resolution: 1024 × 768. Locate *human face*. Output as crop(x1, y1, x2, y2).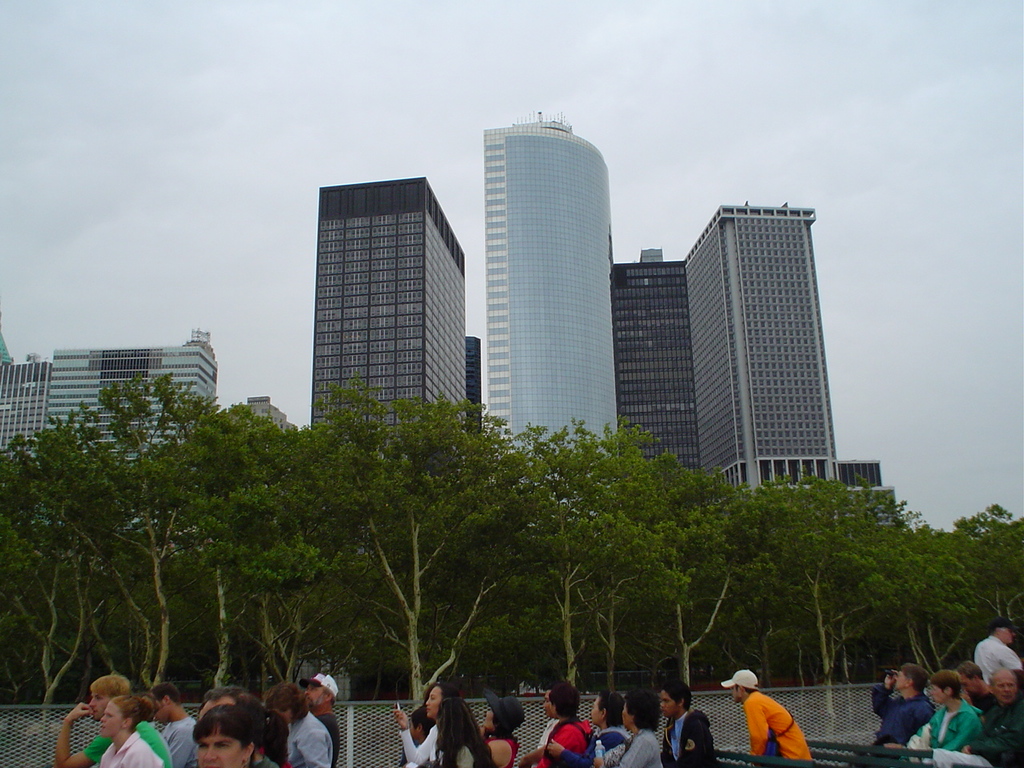
crop(931, 678, 949, 704).
